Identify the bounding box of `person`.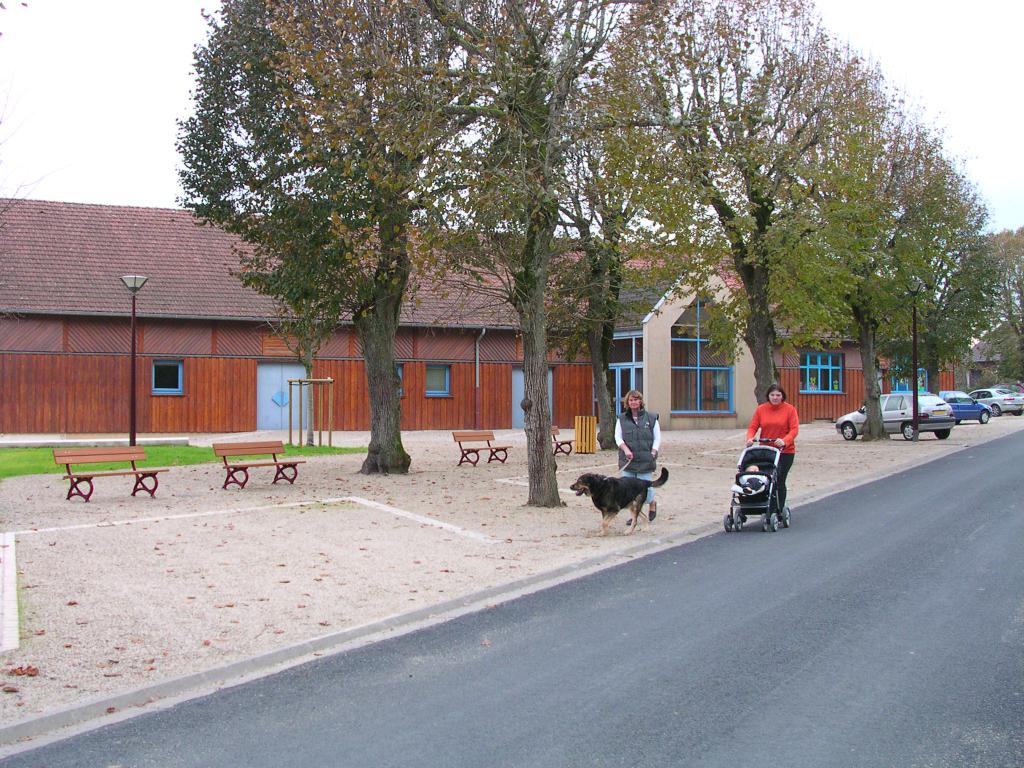
[746,381,797,522].
